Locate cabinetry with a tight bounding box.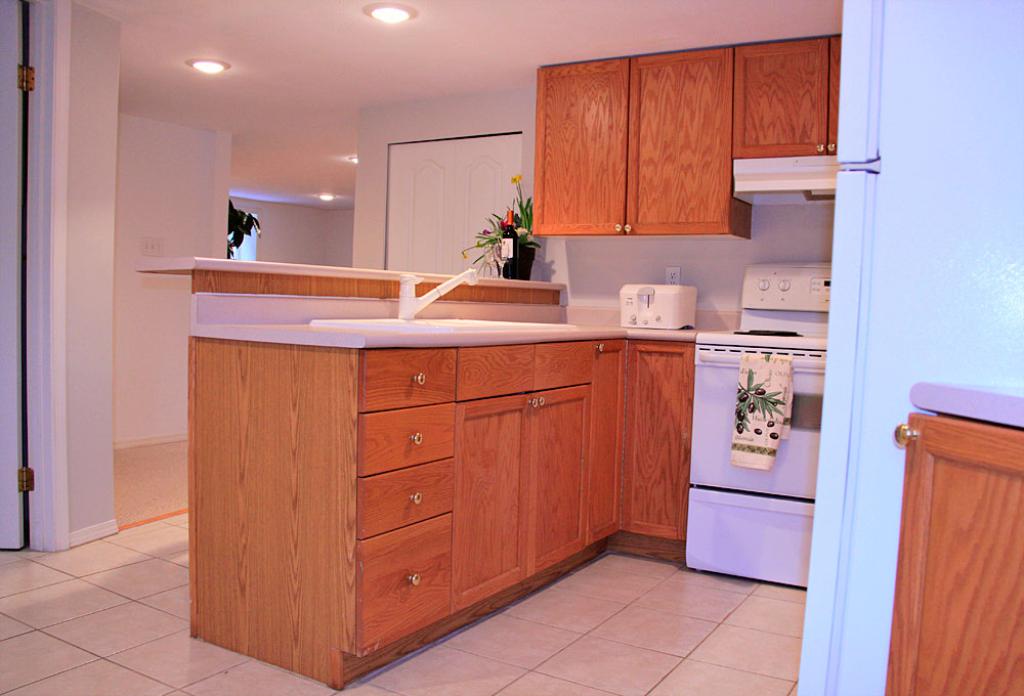
x1=732, y1=33, x2=843, y2=154.
